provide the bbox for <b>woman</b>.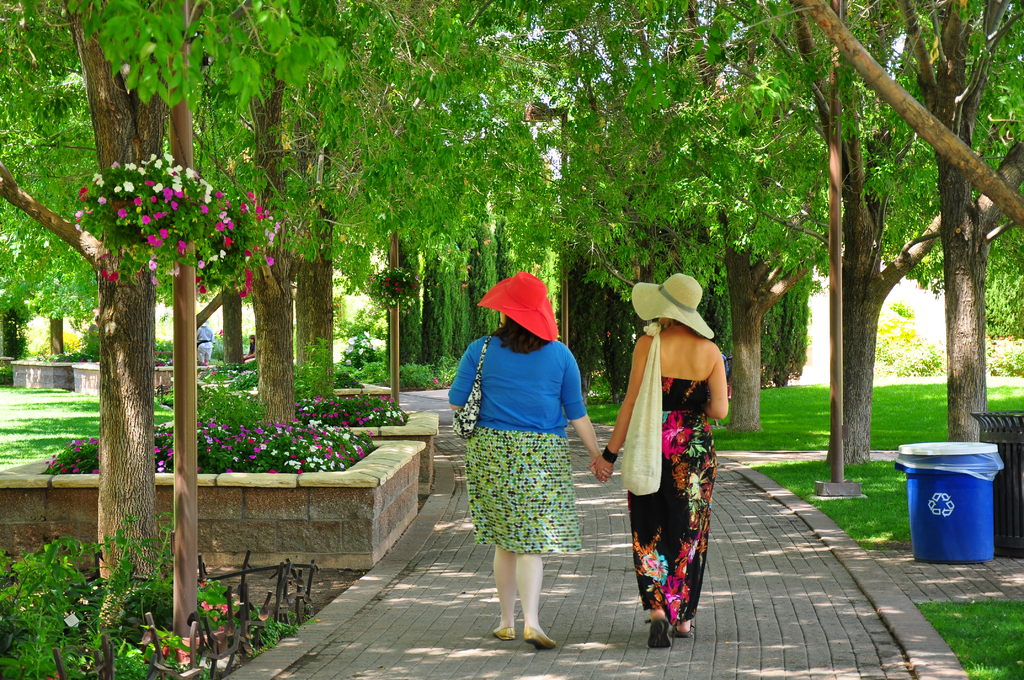
bbox=[621, 282, 739, 642].
